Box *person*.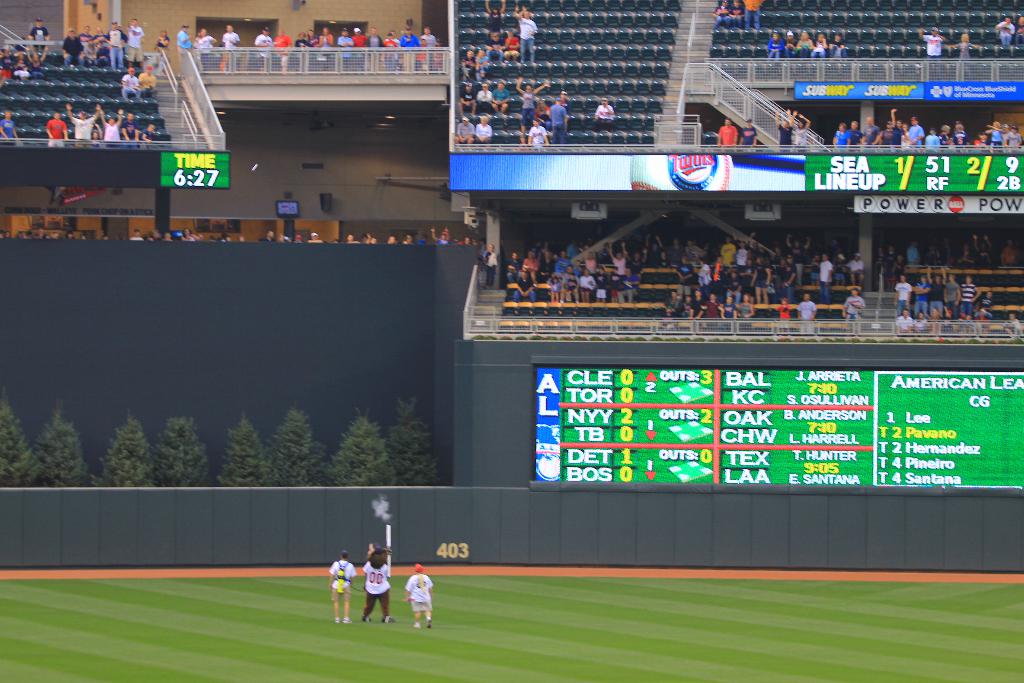
l=353, t=546, r=394, b=623.
